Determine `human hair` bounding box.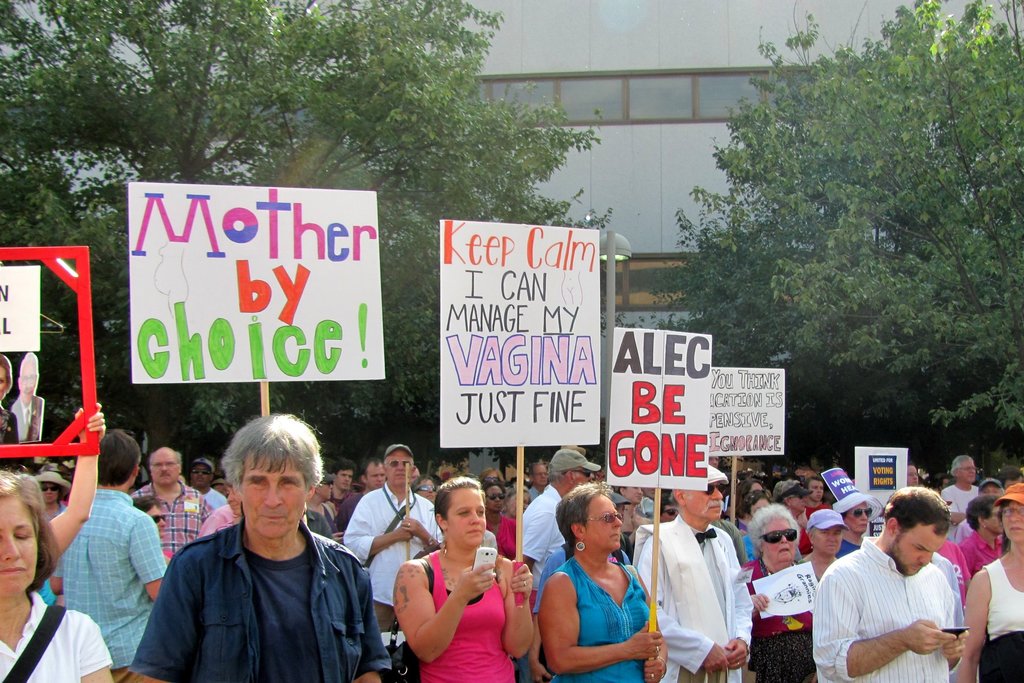
Determined: (x1=883, y1=483, x2=954, y2=541).
